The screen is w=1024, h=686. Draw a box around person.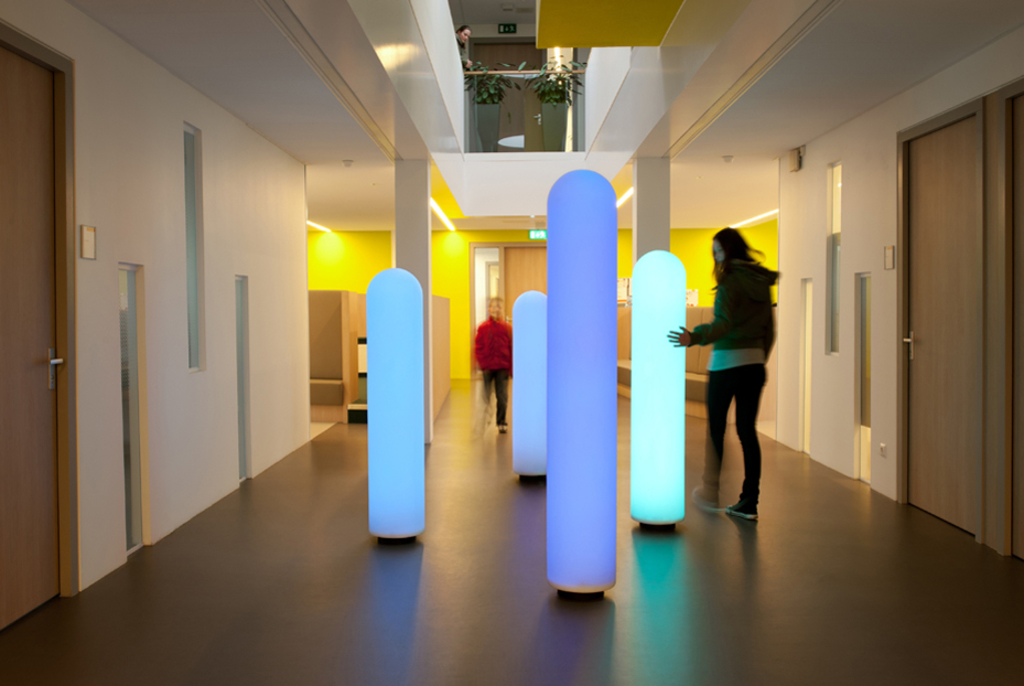
detection(453, 22, 470, 72).
